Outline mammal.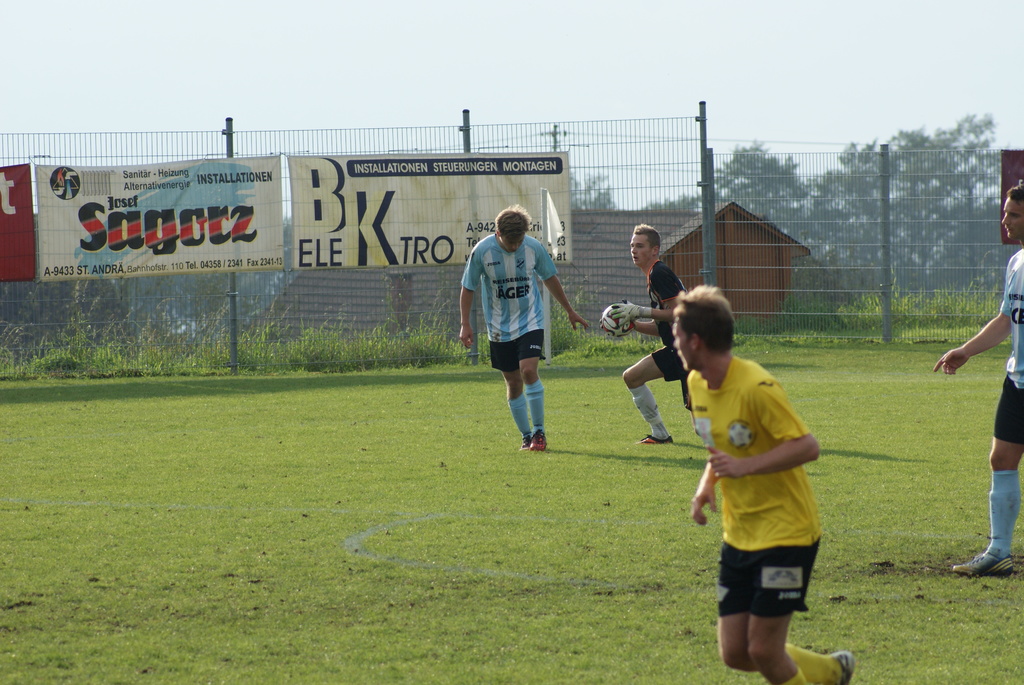
Outline: [678,309,840,673].
